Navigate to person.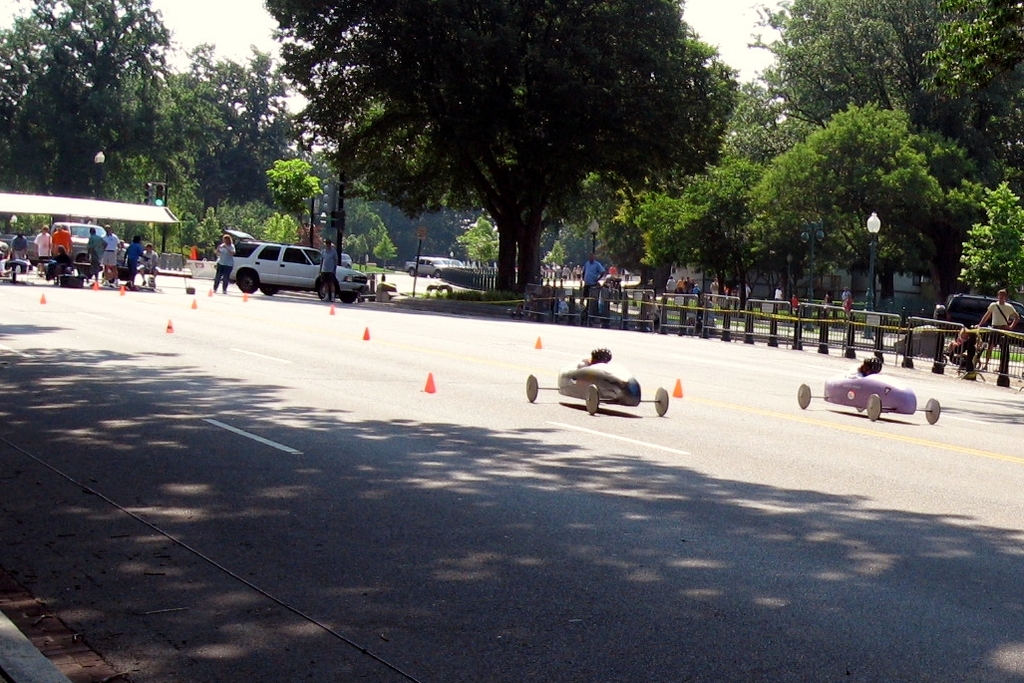
Navigation target: bbox=[210, 236, 236, 285].
